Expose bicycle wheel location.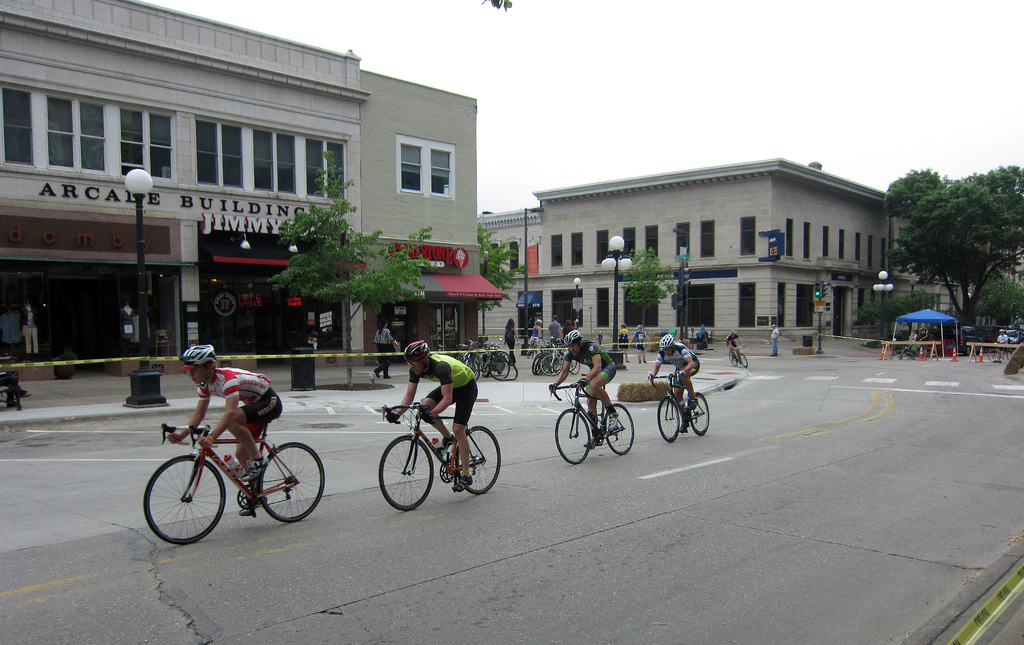
Exposed at <region>739, 352, 748, 368</region>.
